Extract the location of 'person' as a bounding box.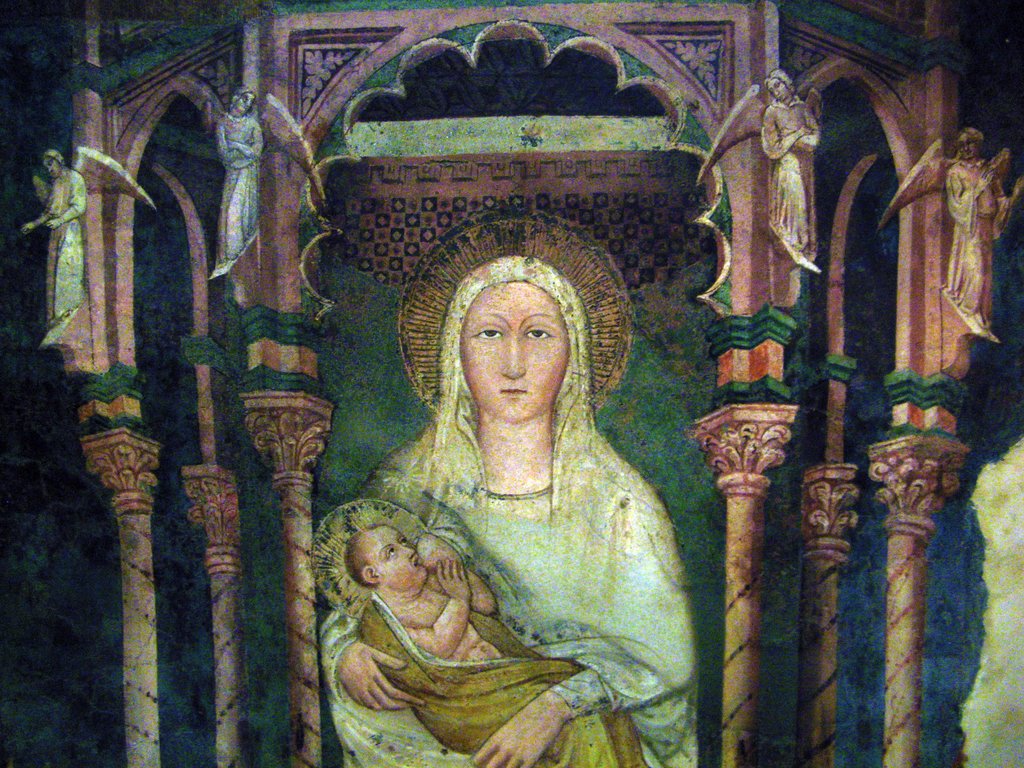
x1=755, y1=58, x2=823, y2=268.
